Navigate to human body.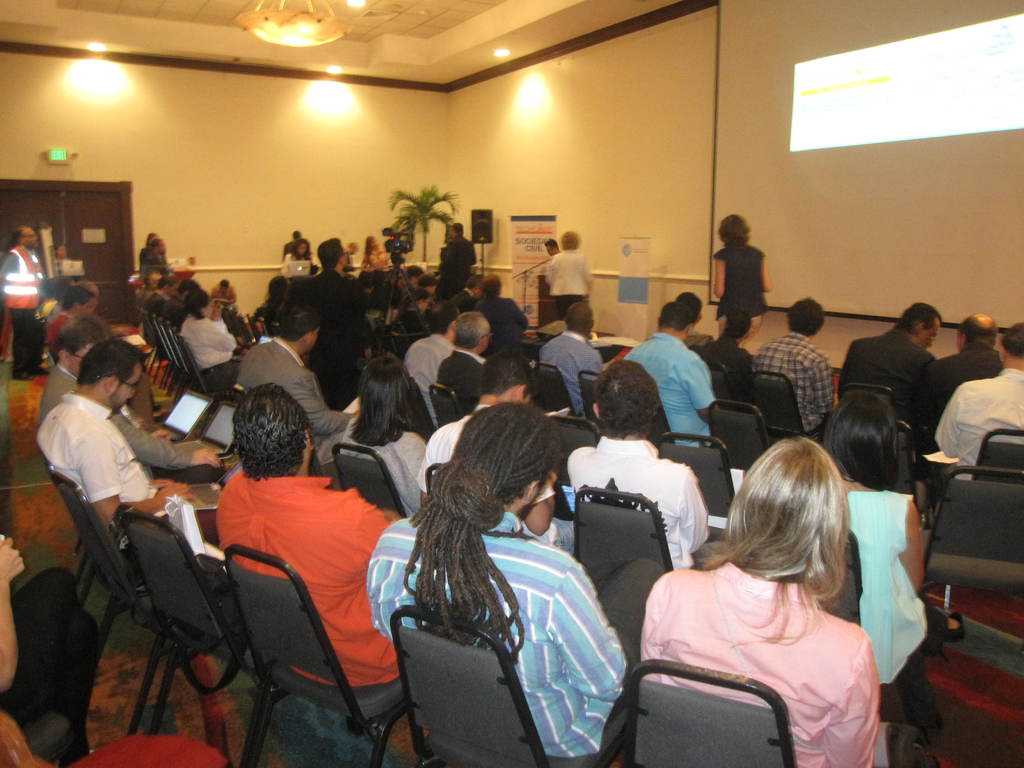
Navigation target: 915/336/1005/447.
